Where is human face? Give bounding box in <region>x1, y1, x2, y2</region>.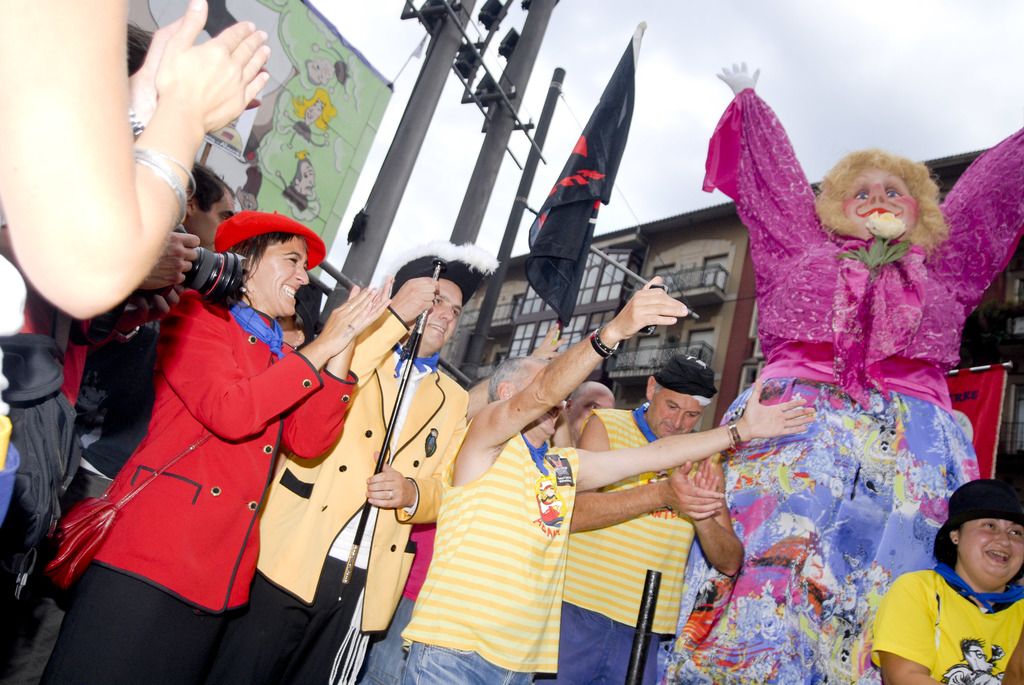
<region>960, 518, 1023, 583</region>.
